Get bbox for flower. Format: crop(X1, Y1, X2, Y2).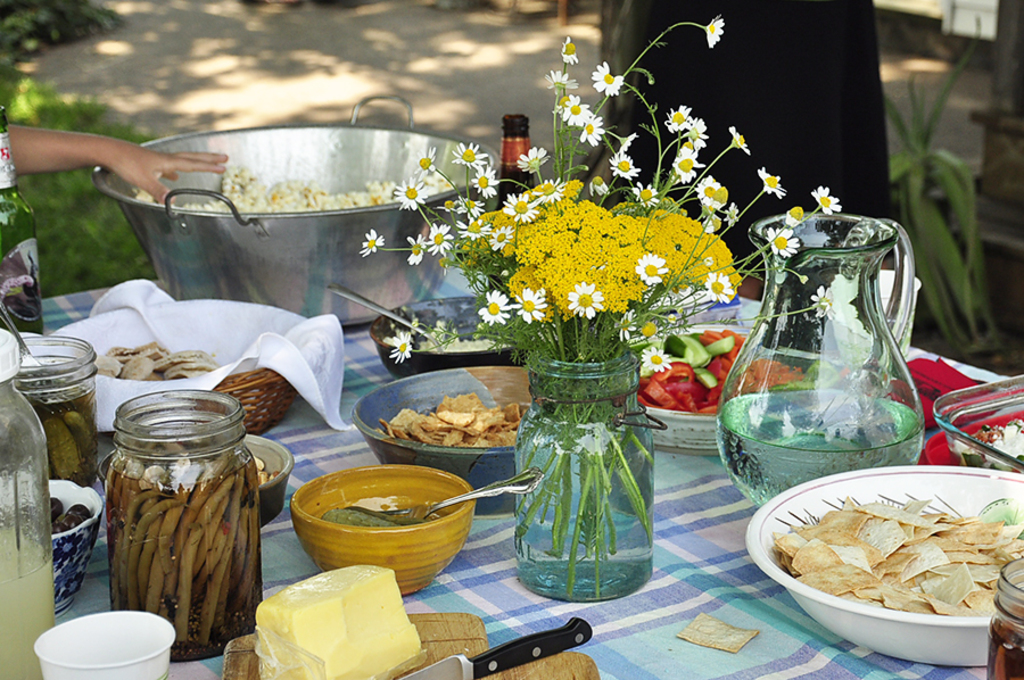
crop(642, 346, 669, 370).
